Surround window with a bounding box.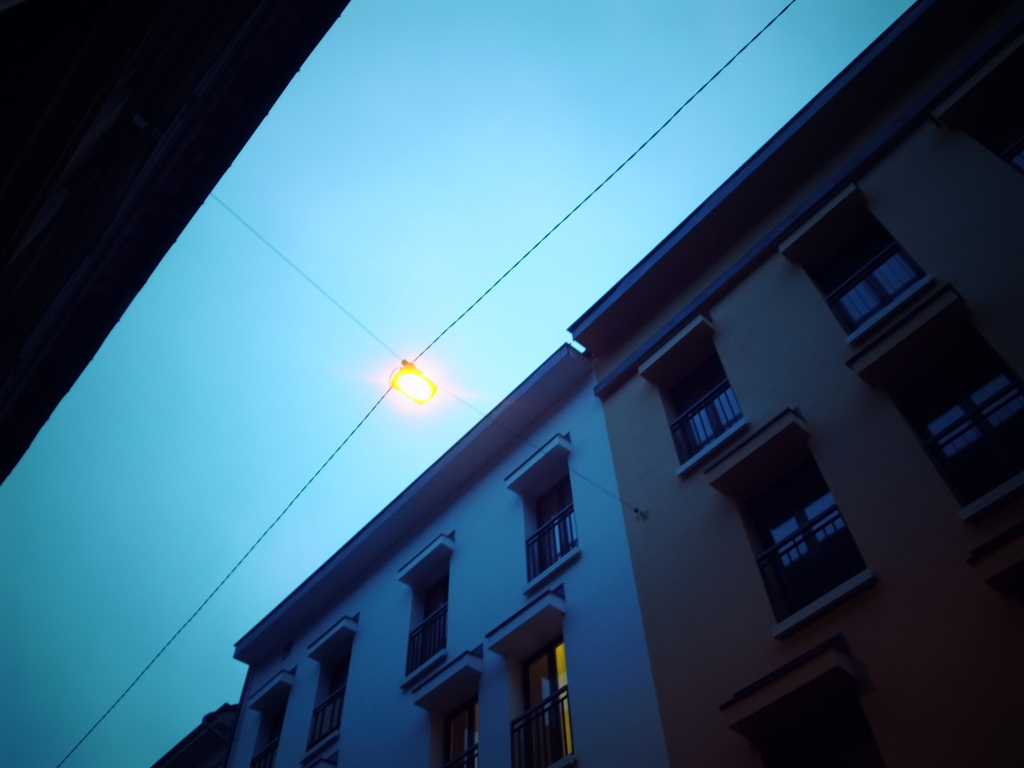
<region>420, 676, 485, 767</region>.
